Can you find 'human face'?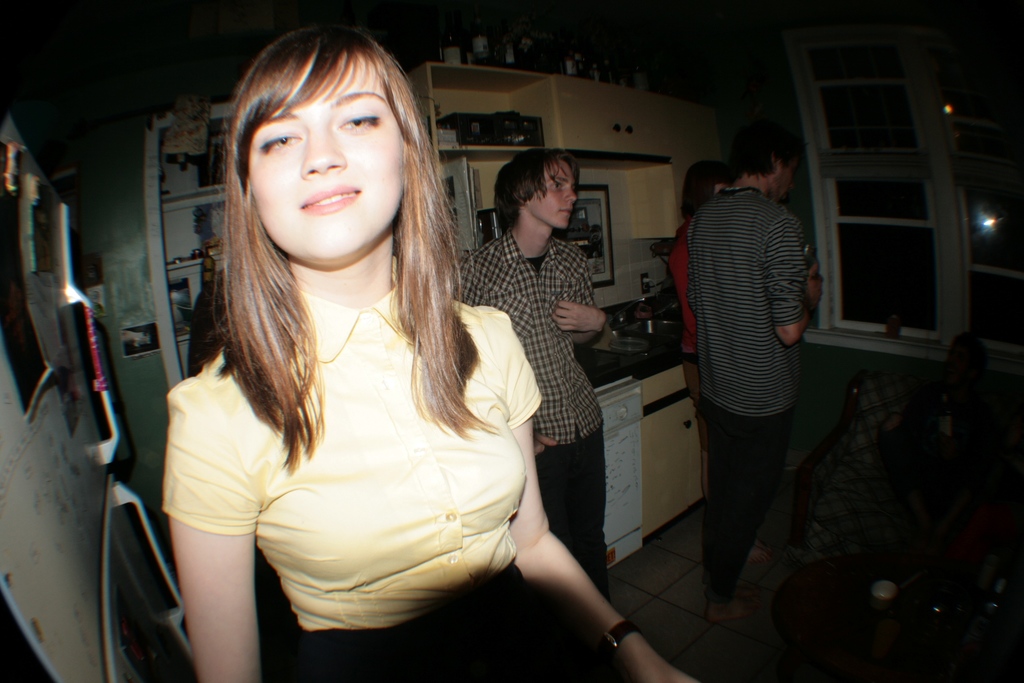
Yes, bounding box: box=[525, 155, 579, 233].
